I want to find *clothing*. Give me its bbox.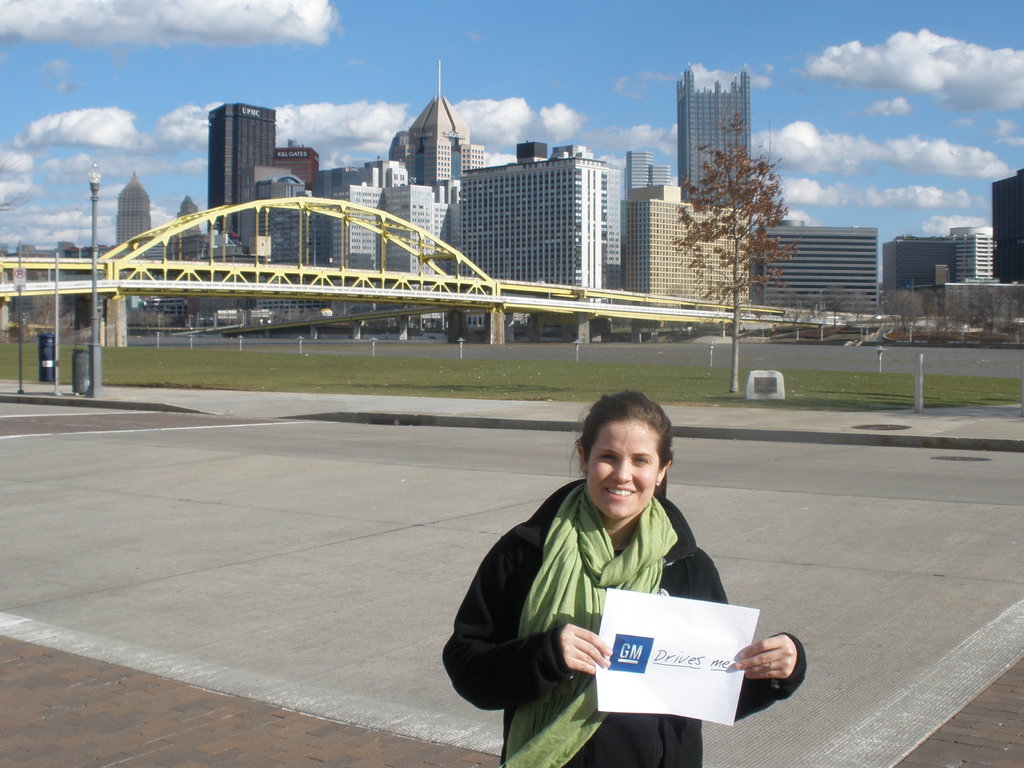
region(446, 436, 778, 750).
